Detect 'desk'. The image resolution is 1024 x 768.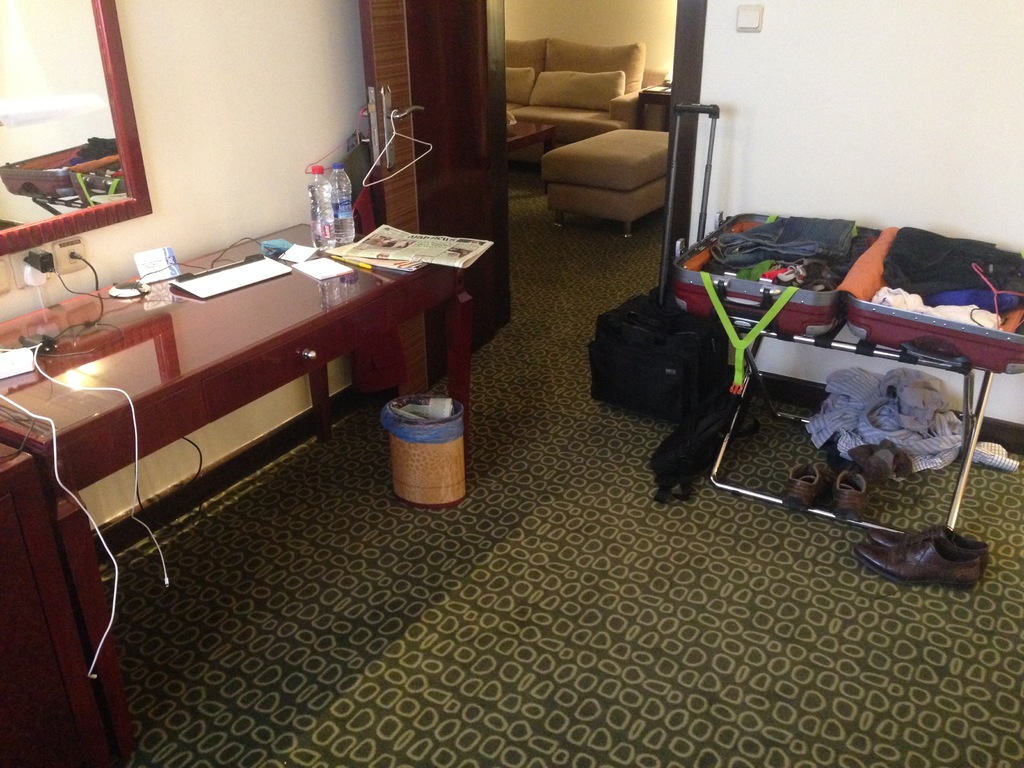
<box>68,184,833,735</box>.
